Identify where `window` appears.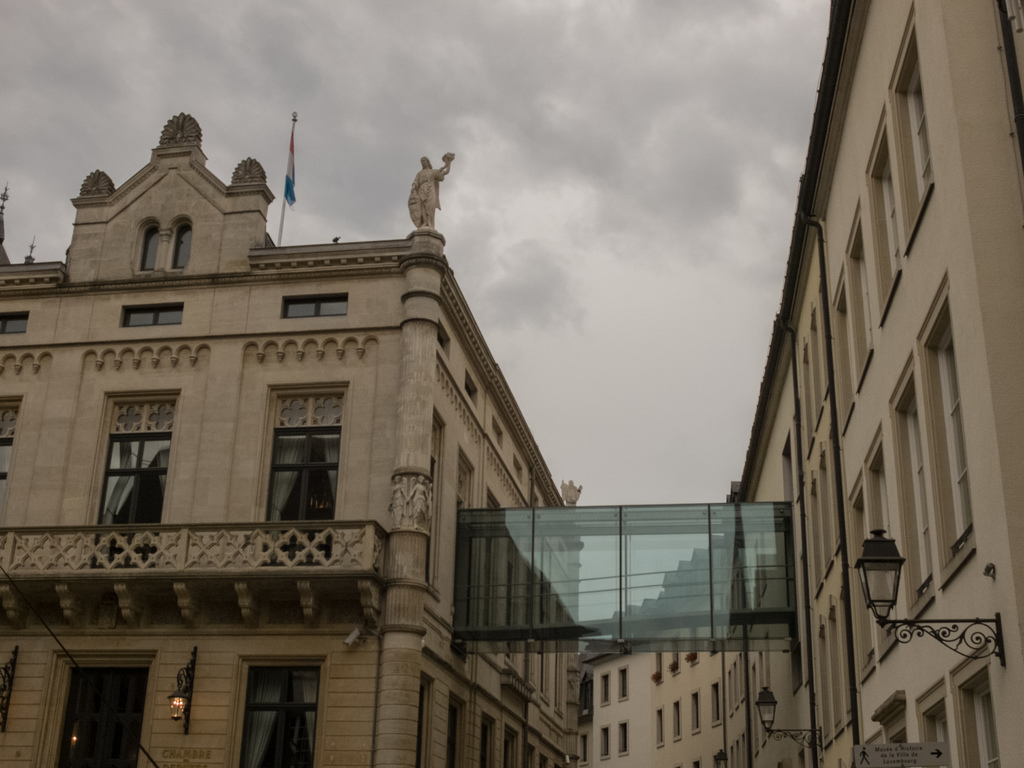
Appears at left=127, top=213, right=159, bottom=274.
